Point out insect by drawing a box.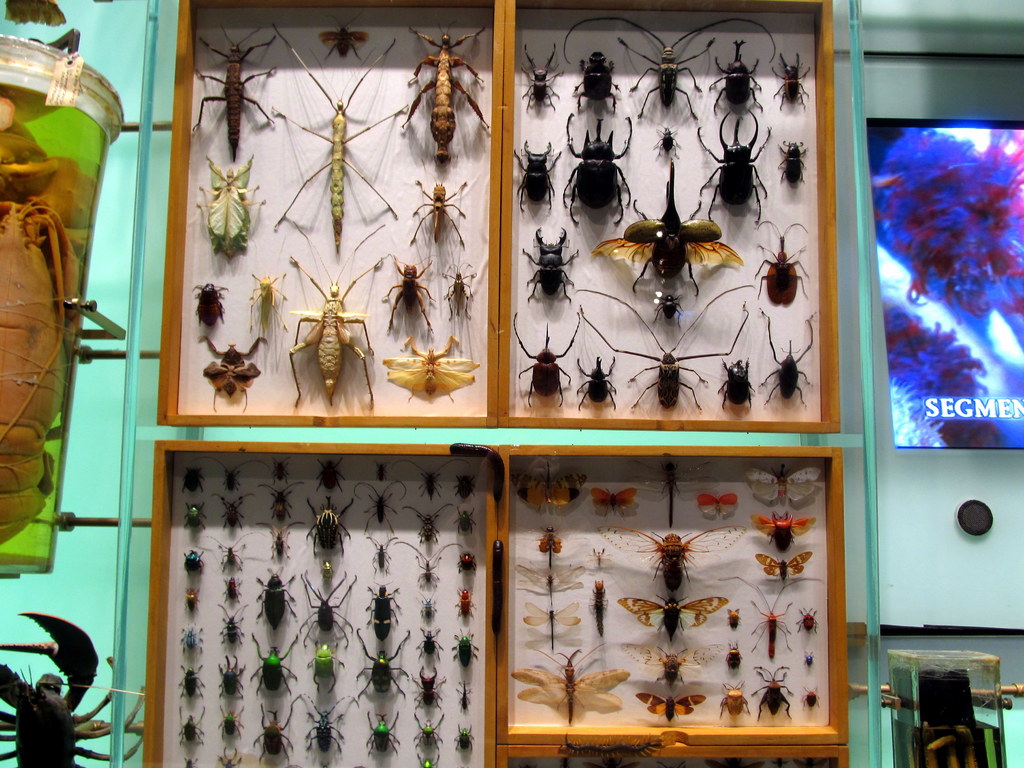
pyautogui.locateOnScreen(620, 647, 726, 685).
